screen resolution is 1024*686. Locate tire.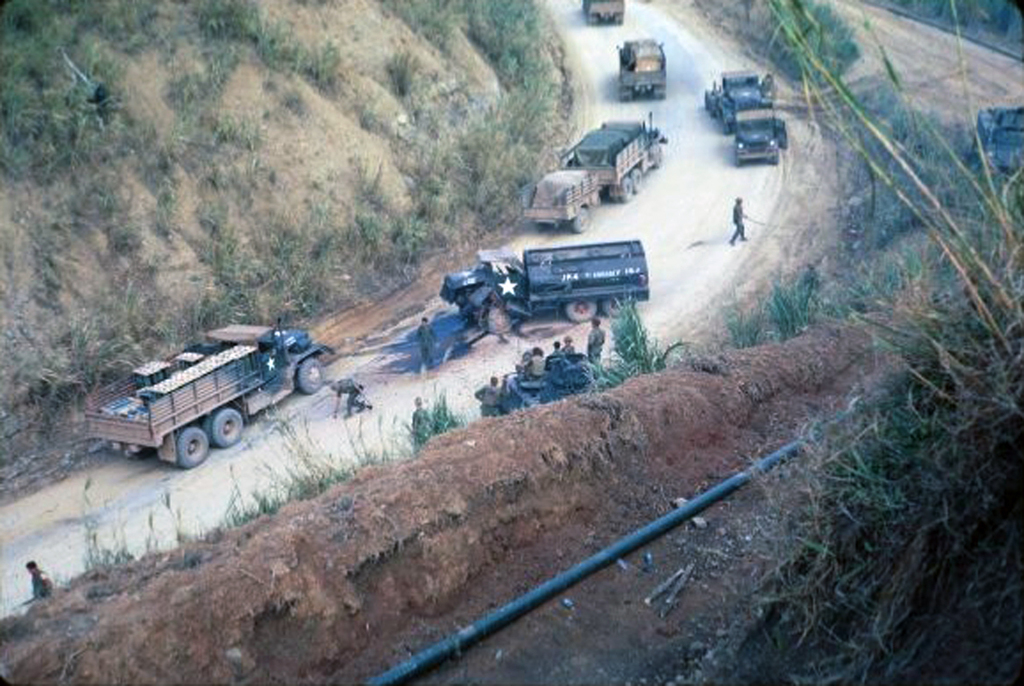
[656,87,664,99].
